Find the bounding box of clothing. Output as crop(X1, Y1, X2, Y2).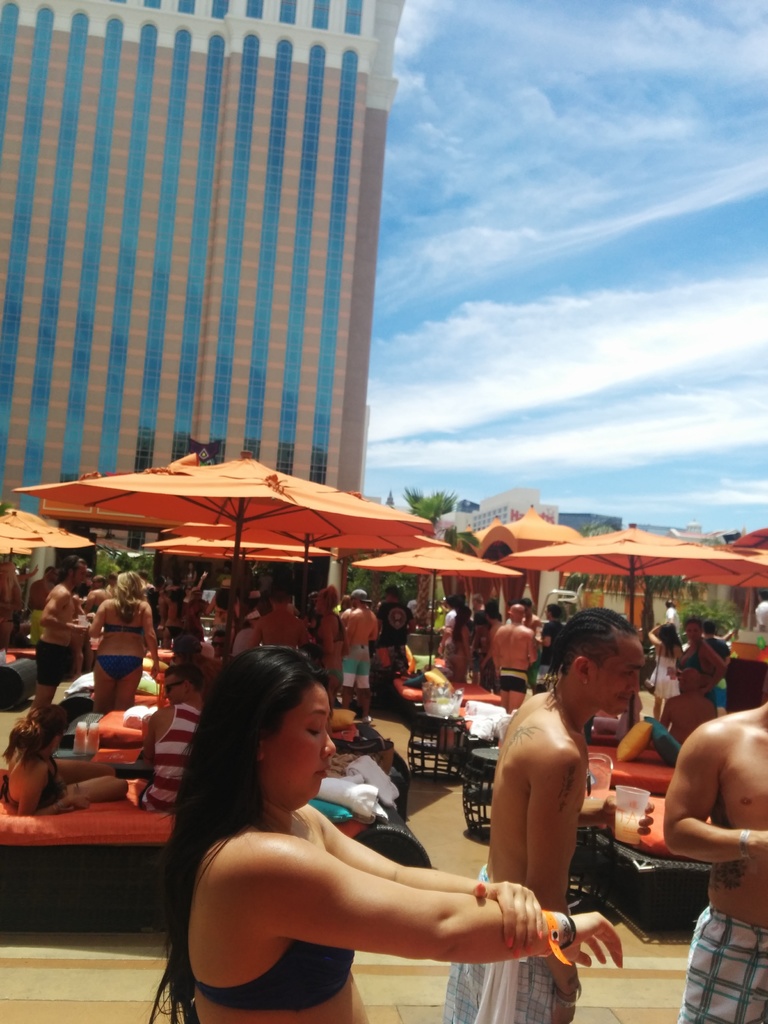
crop(38, 634, 74, 686).
